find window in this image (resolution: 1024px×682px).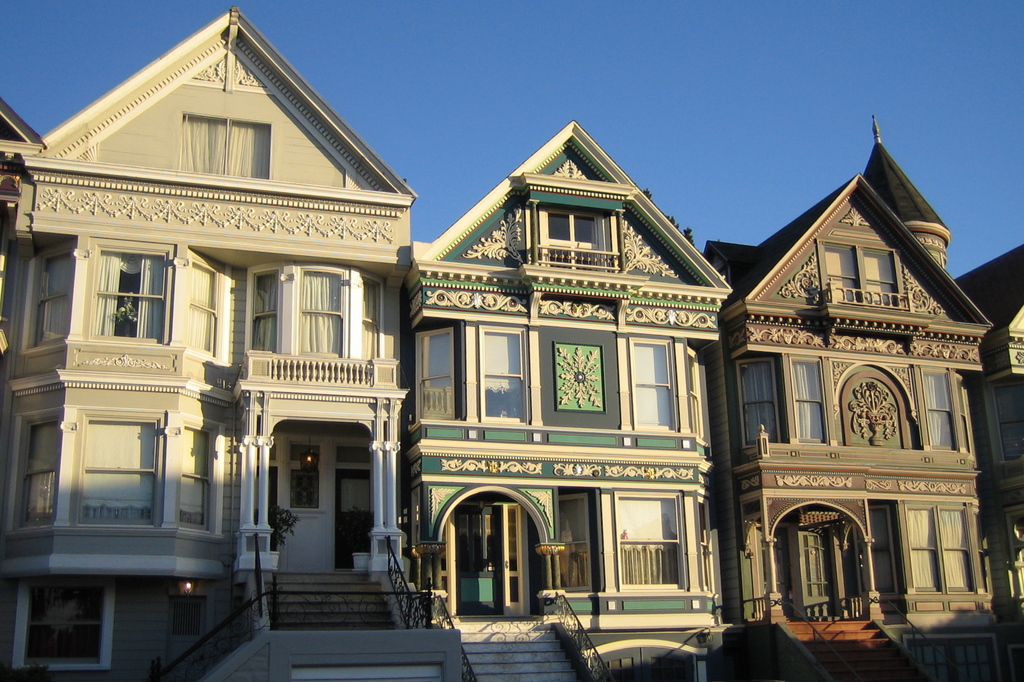
detection(13, 412, 74, 550).
